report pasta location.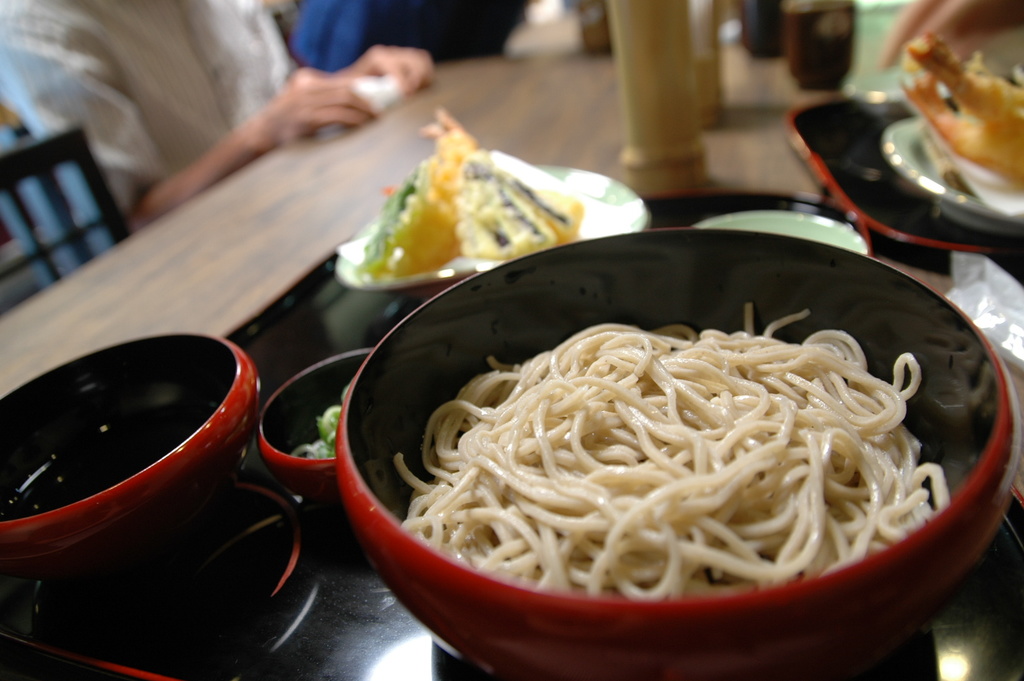
Report: BBox(428, 323, 935, 606).
